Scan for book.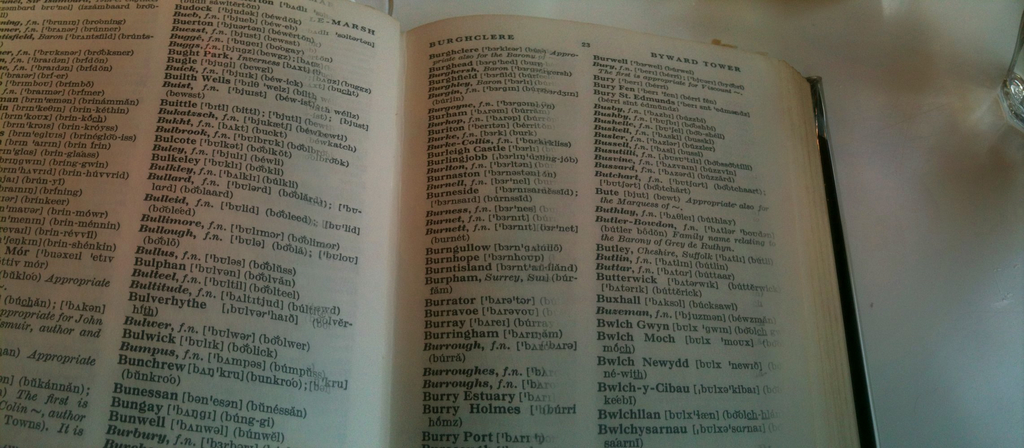
Scan result: x1=24, y1=15, x2=867, y2=444.
